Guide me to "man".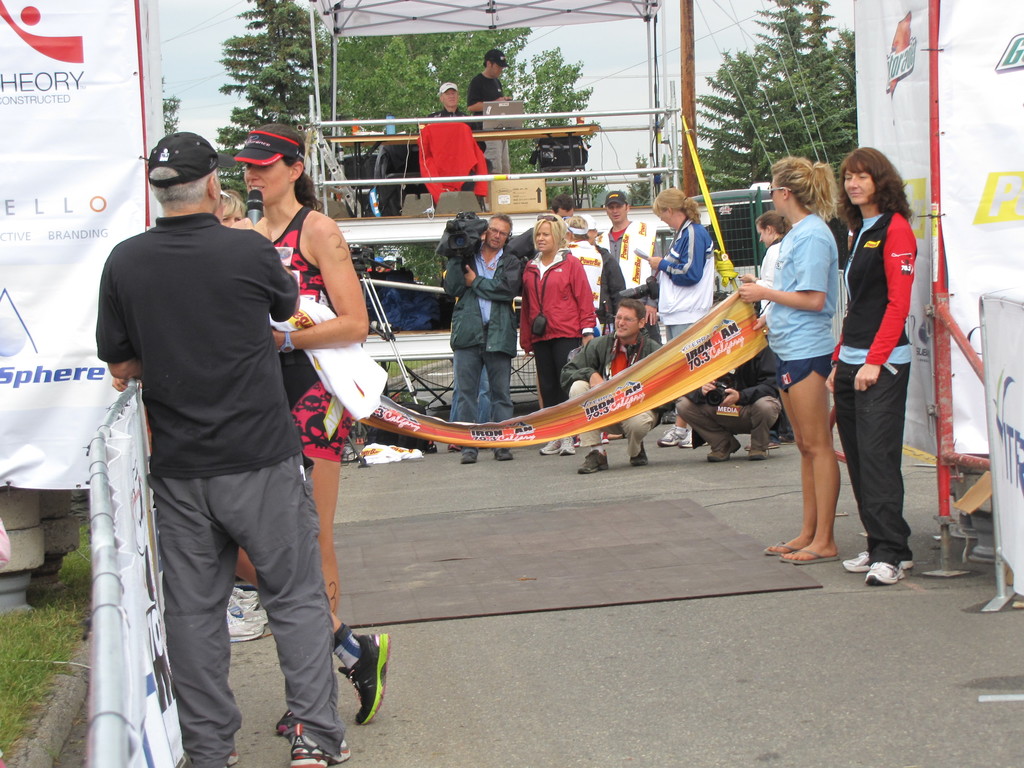
Guidance: (564,216,627,335).
